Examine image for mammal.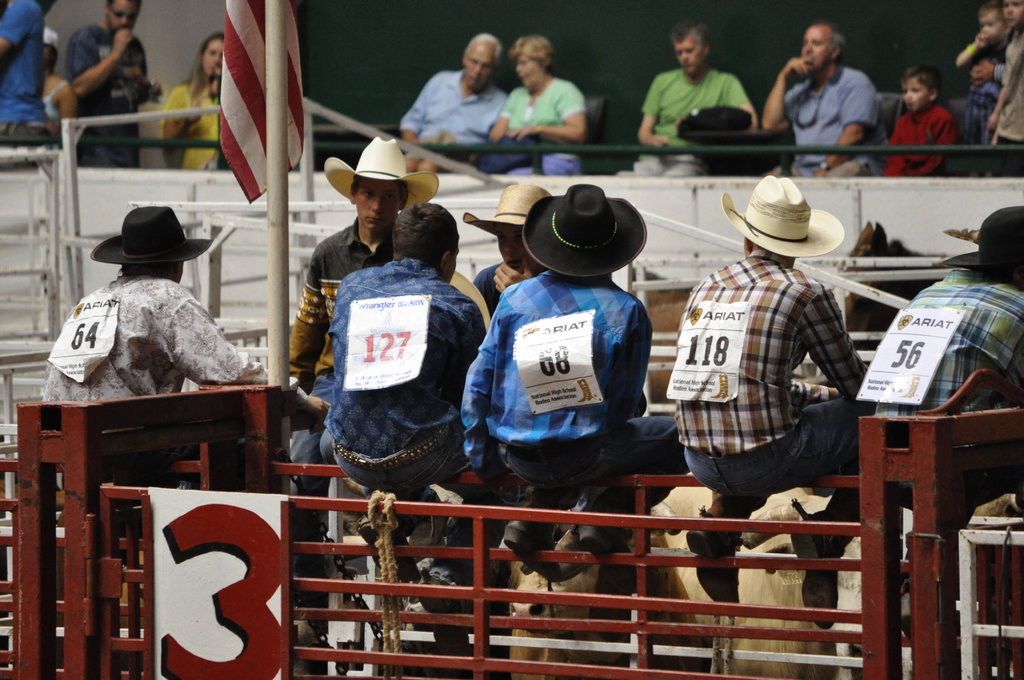
Examination result: select_region(397, 30, 512, 176).
